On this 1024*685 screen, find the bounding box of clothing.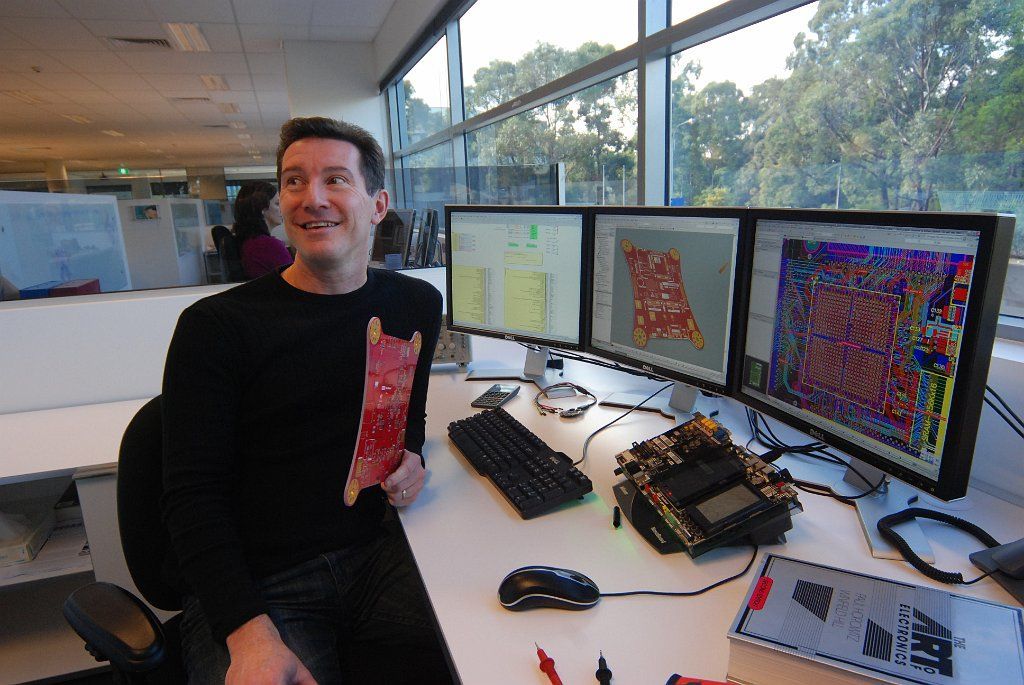
Bounding box: l=241, t=228, r=282, b=286.
